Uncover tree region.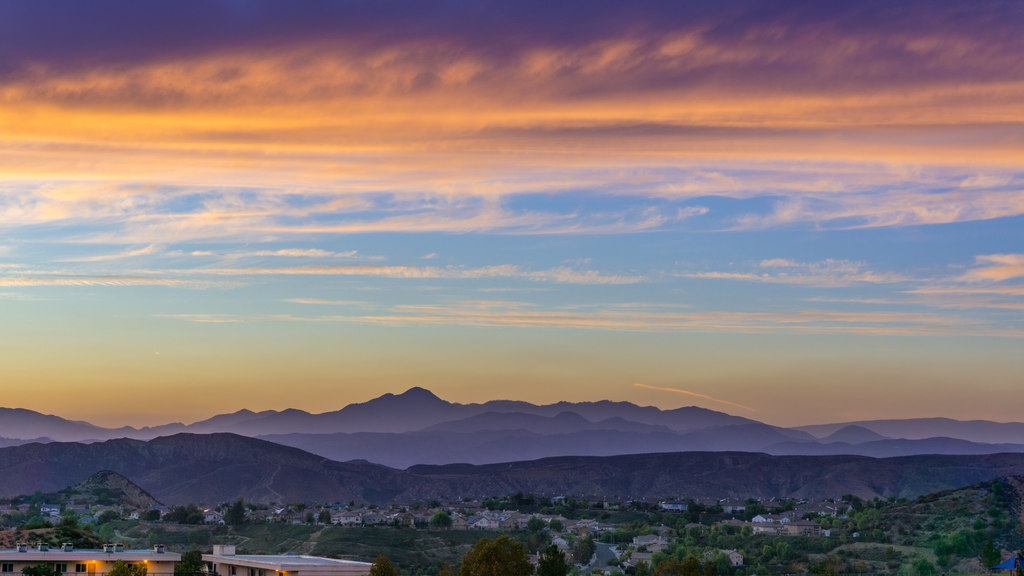
Uncovered: [left=141, top=503, right=162, bottom=520].
